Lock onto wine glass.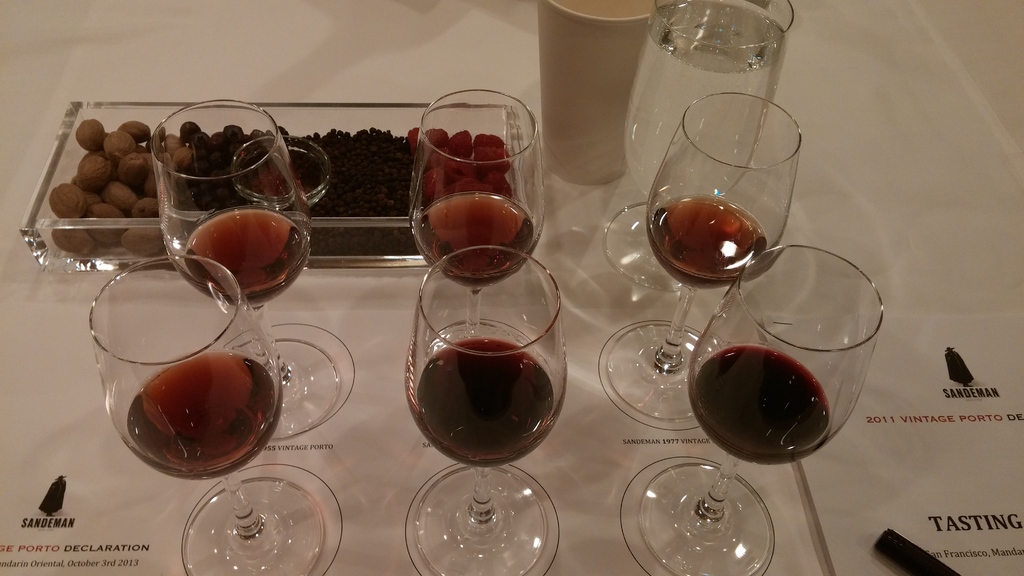
Locked: {"x1": 614, "y1": 247, "x2": 886, "y2": 575}.
